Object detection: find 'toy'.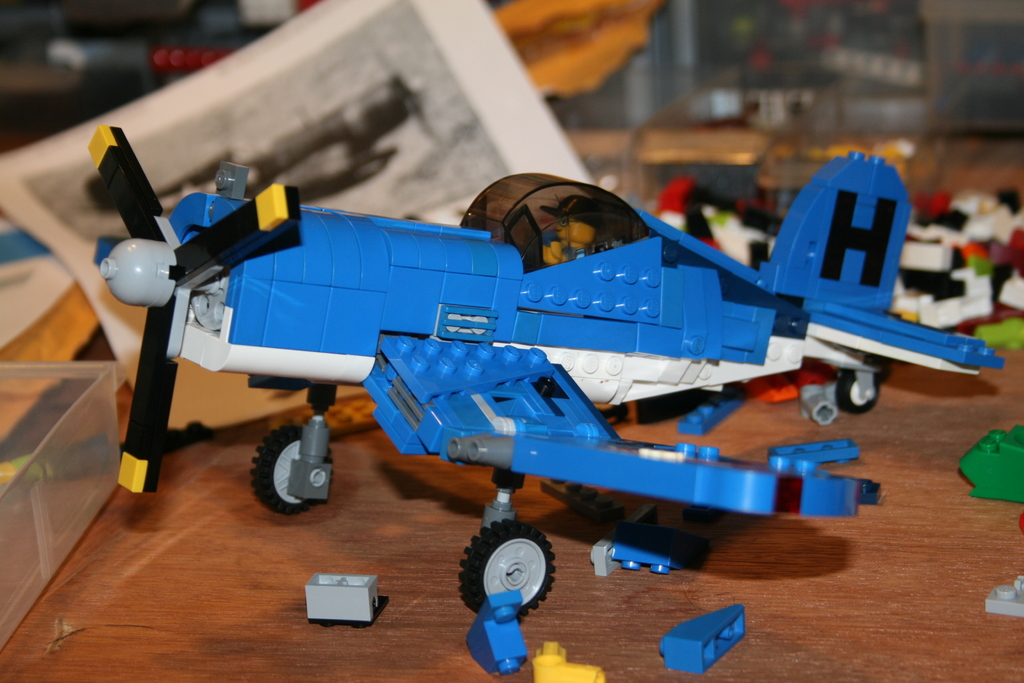
{"left": 965, "top": 424, "right": 1023, "bottom": 507}.
